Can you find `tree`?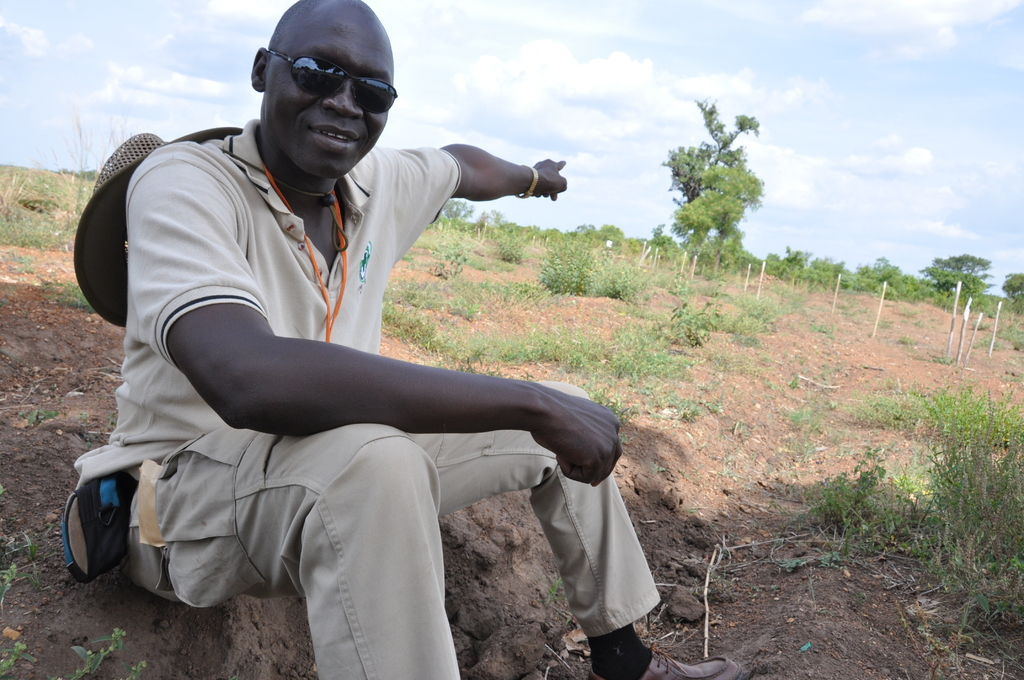
Yes, bounding box: rect(586, 204, 623, 241).
